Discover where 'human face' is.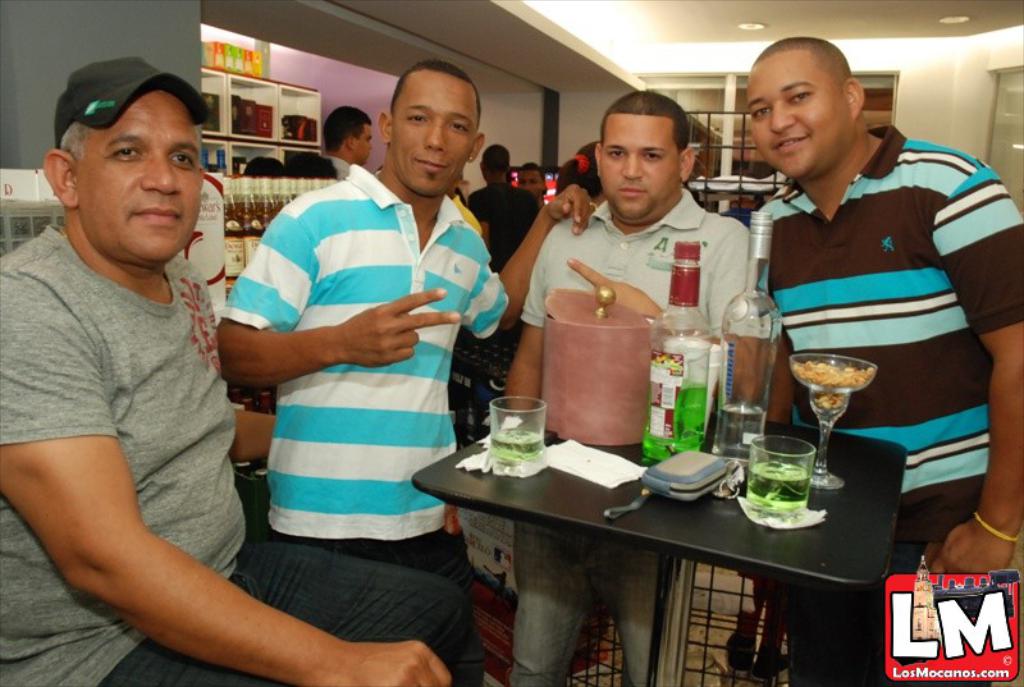
Discovered at (x1=393, y1=73, x2=477, y2=196).
